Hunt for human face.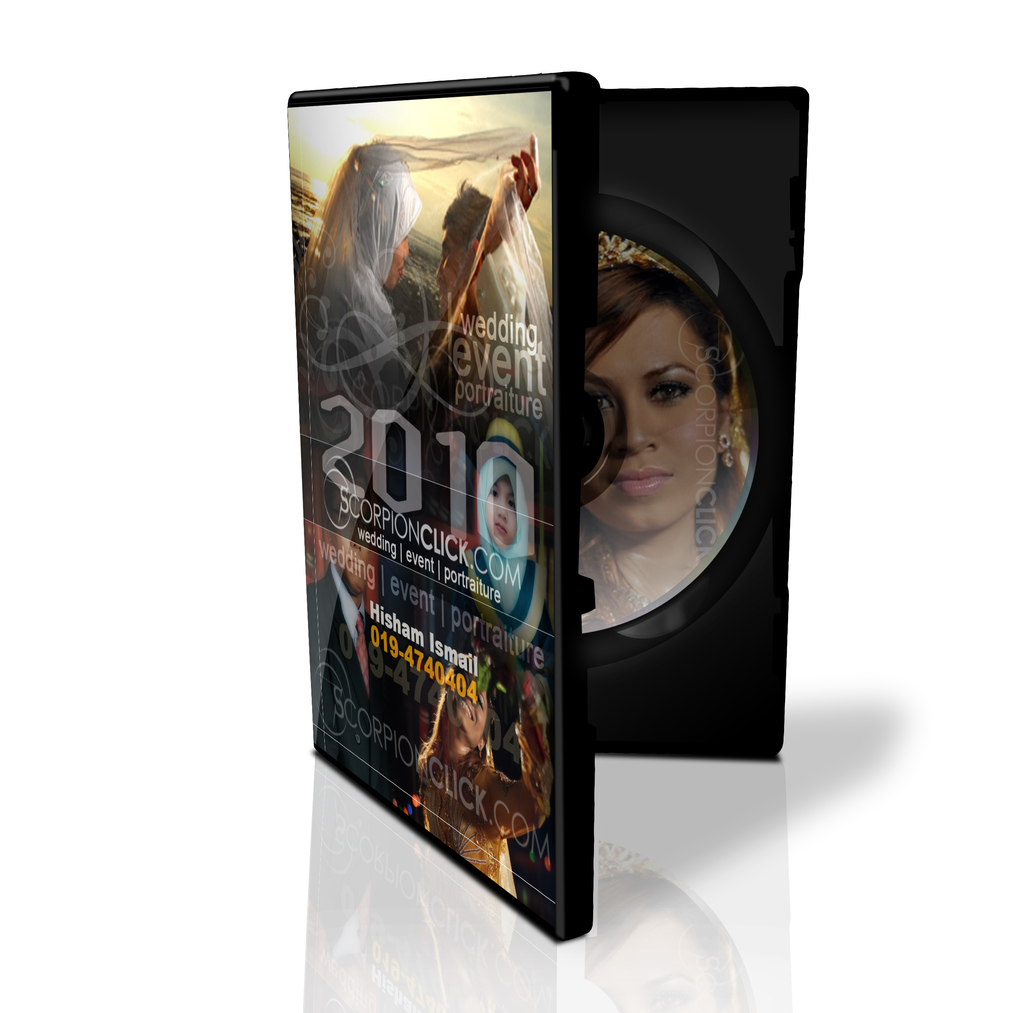
Hunted down at select_region(486, 475, 519, 551).
